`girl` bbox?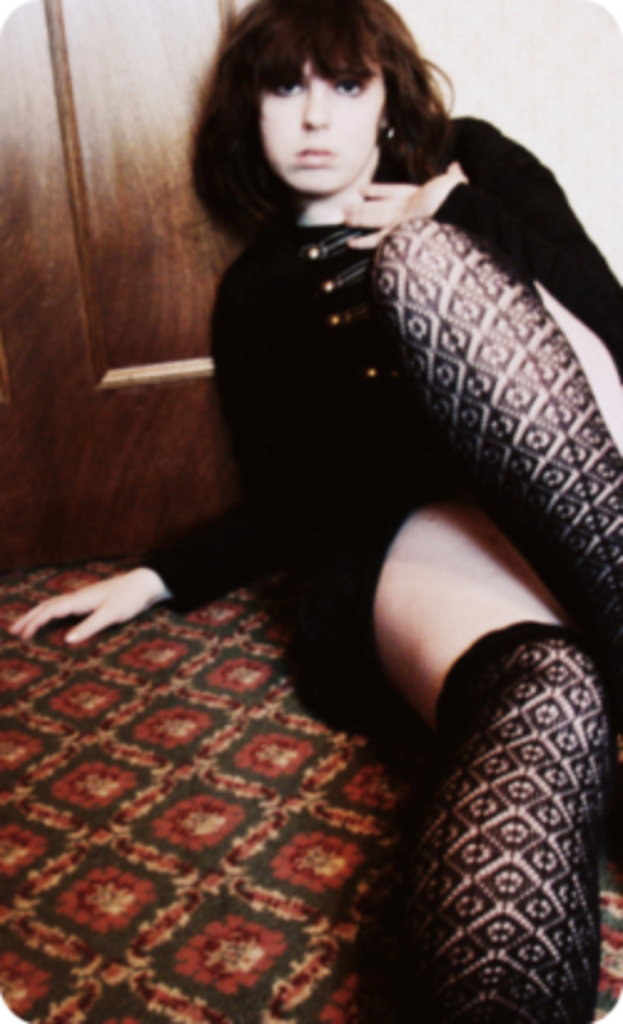
<box>5,0,621,1022</box>
